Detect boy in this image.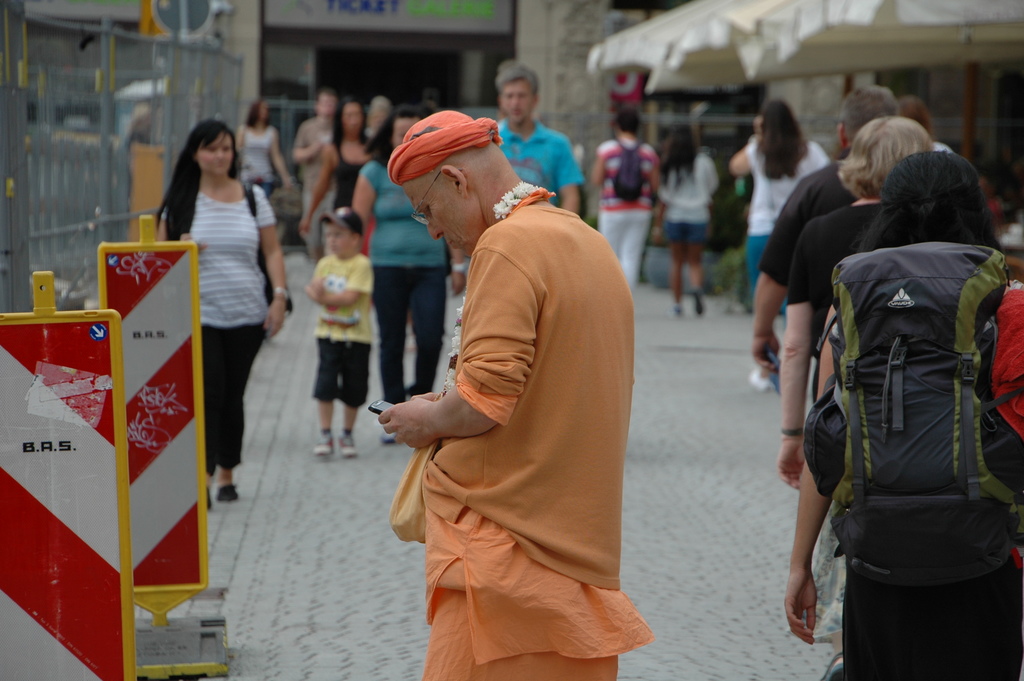
Detection: x1=339, y1=101, x2=667, y2=676.
